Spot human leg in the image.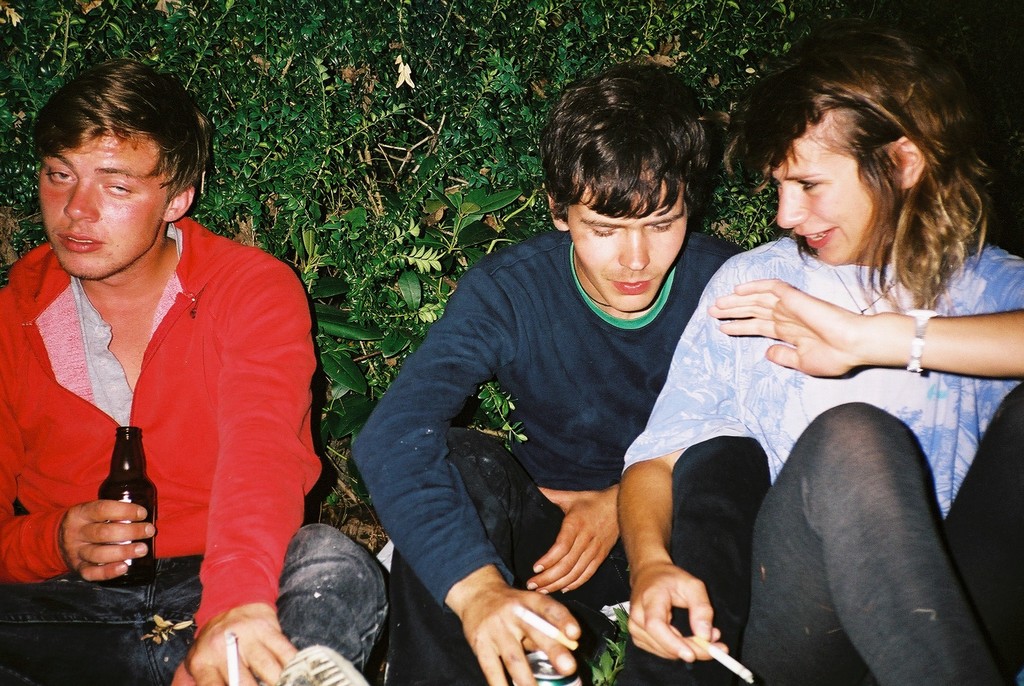
human leg found at (left=279, top=427, right=614, bottom=685).
